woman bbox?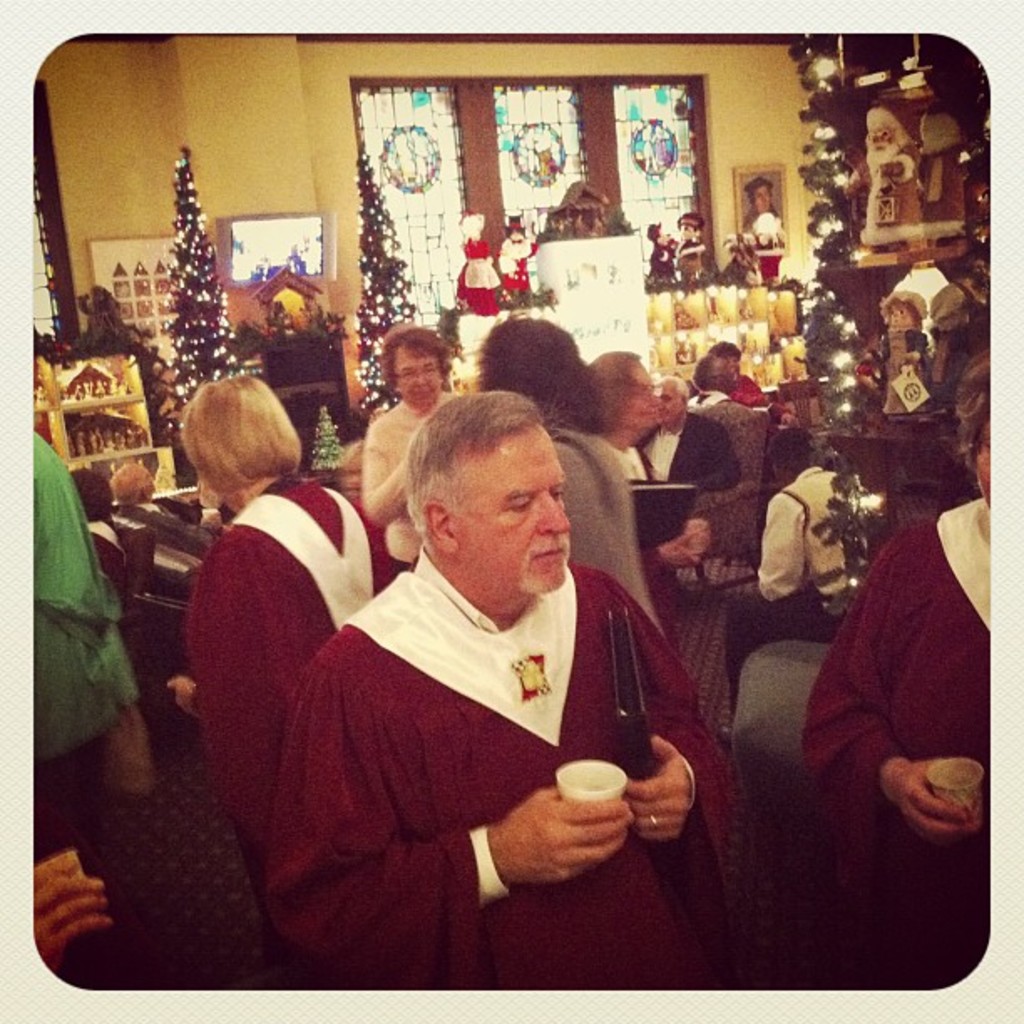
rect(166, 371, 393, 974)
